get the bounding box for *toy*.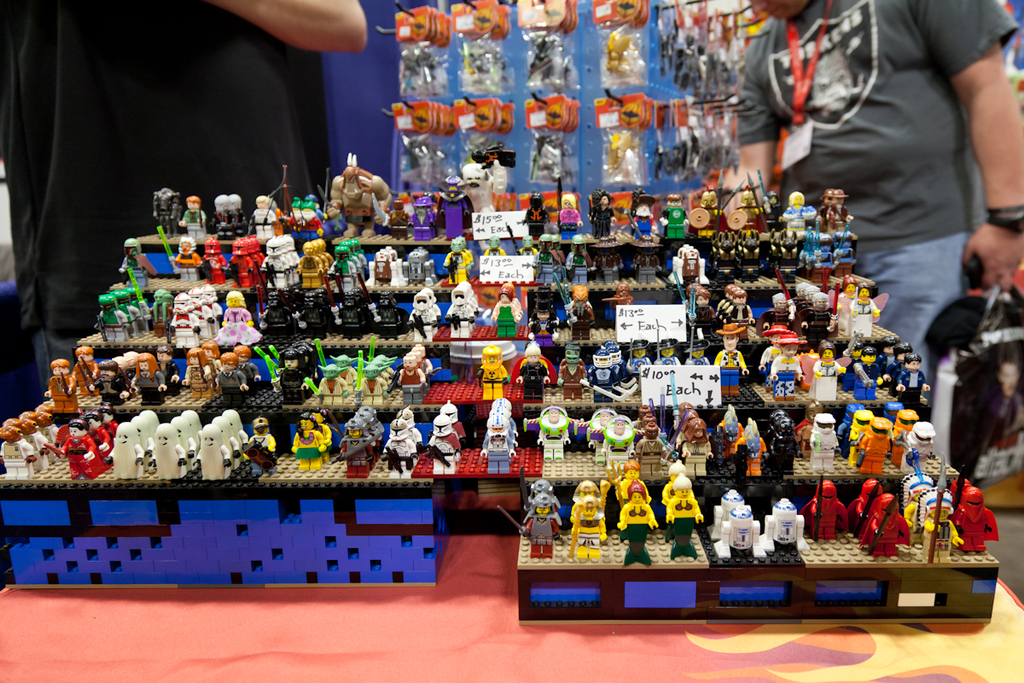
674:407:699:456.
